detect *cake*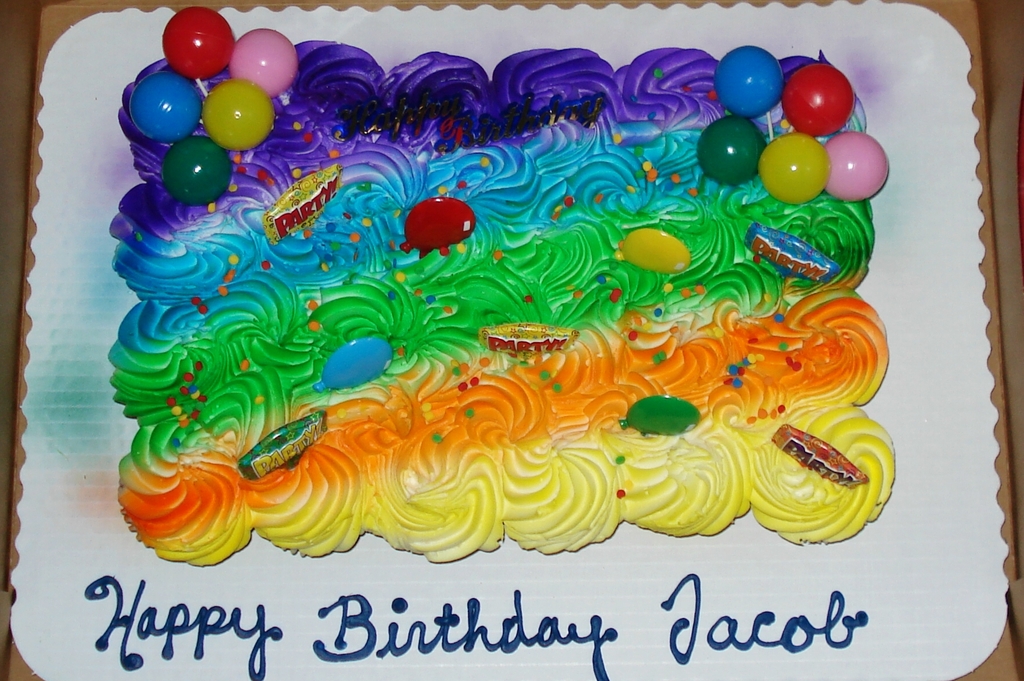
109:8:888:566
